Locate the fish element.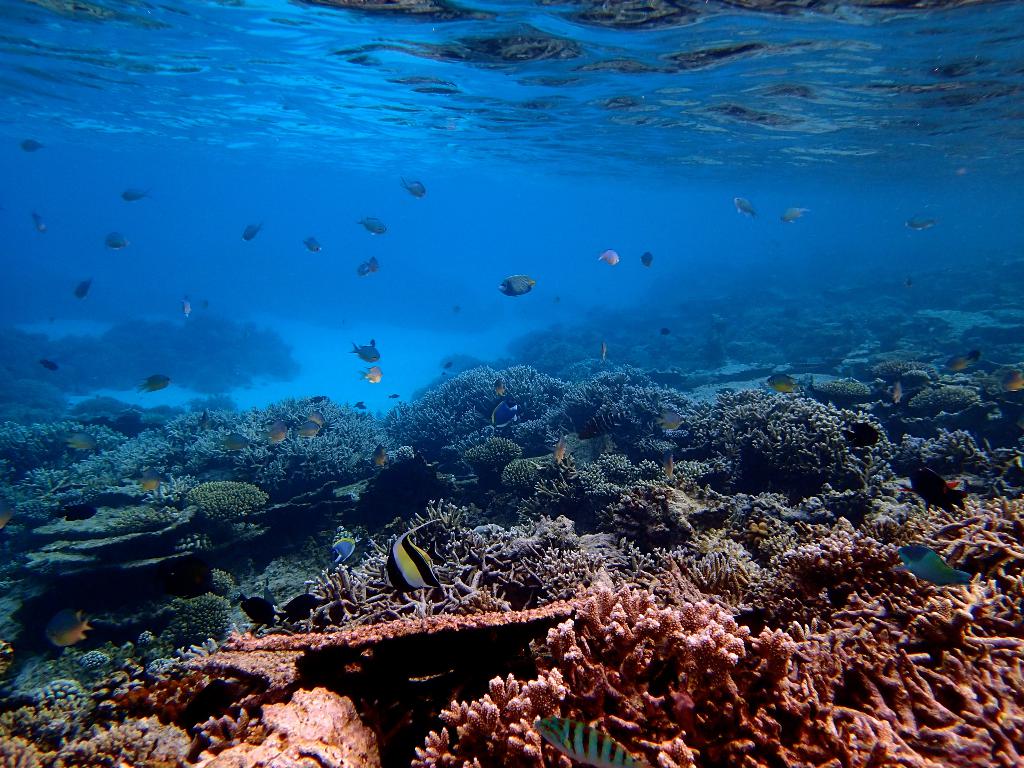
Element bbox: bbox(906, 214, 938, 232).
